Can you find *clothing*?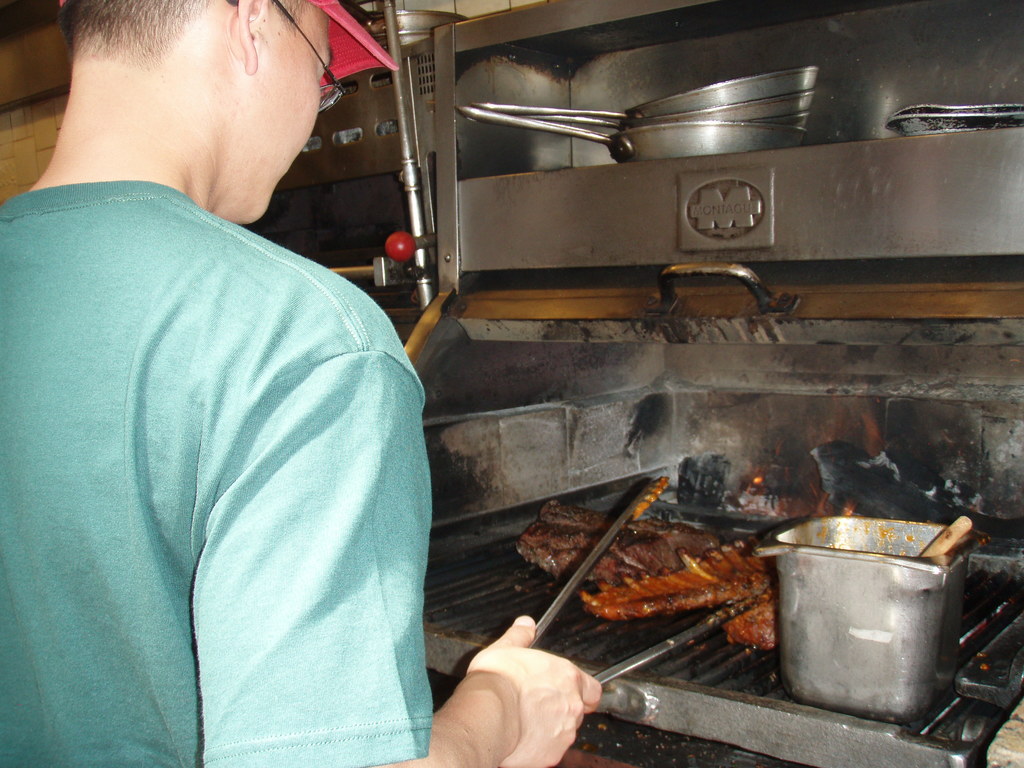
Yes, bounding box: [left=0, top=180, right=436, bottom=767].
